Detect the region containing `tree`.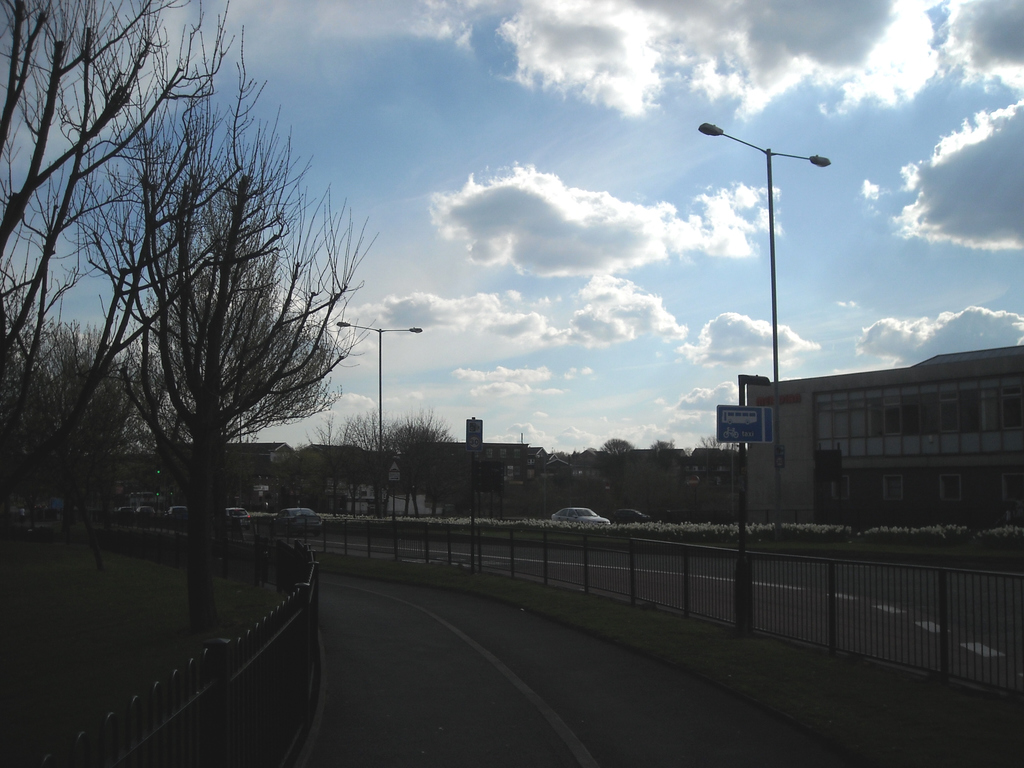
602,431,634,502.
